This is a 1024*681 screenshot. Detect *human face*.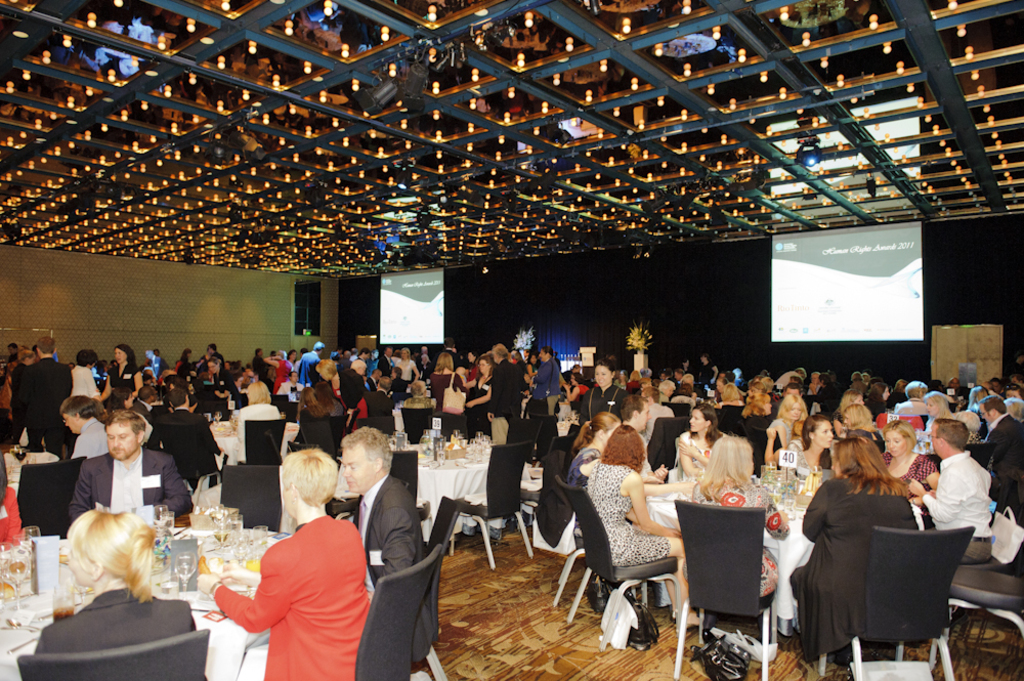
region(28, 351, 38, 369).
